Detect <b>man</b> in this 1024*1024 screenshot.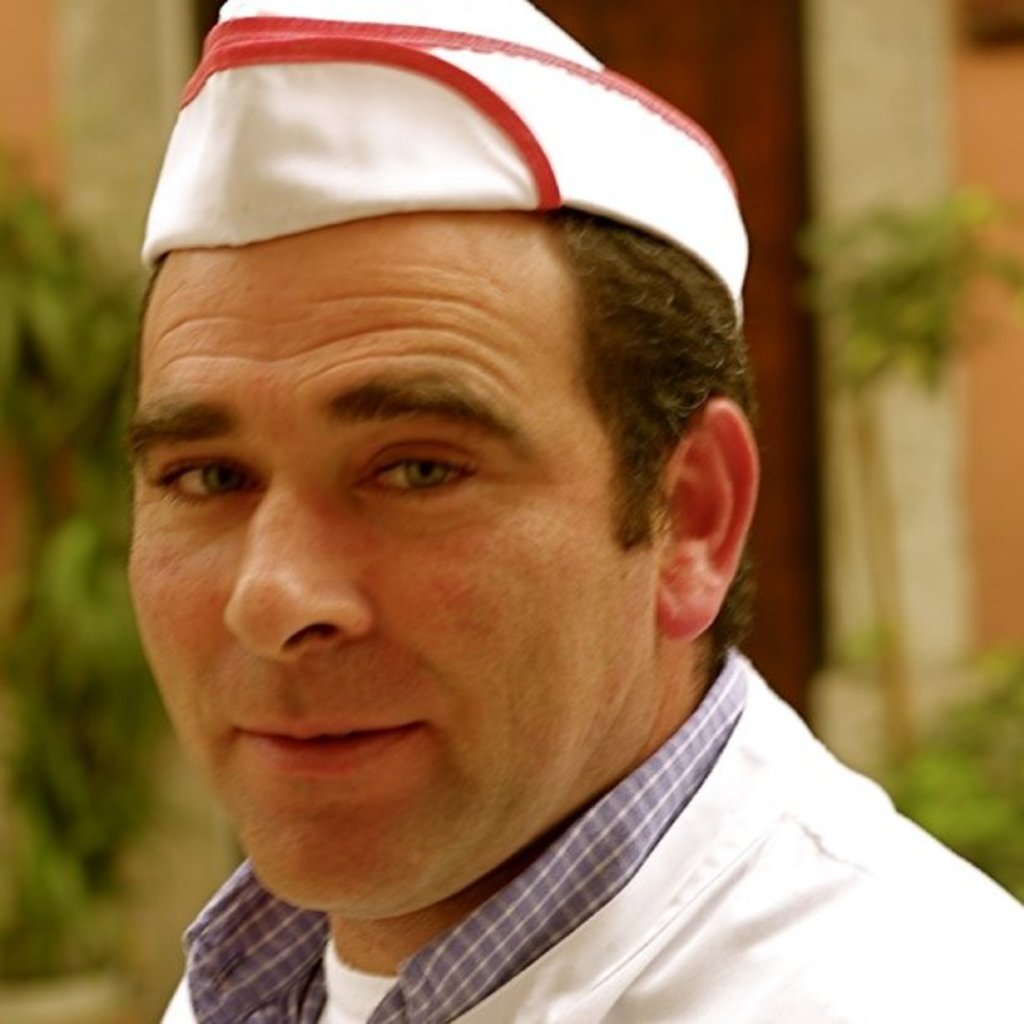
Detection: left=0, top=57, right=1014, bottom=1023.
